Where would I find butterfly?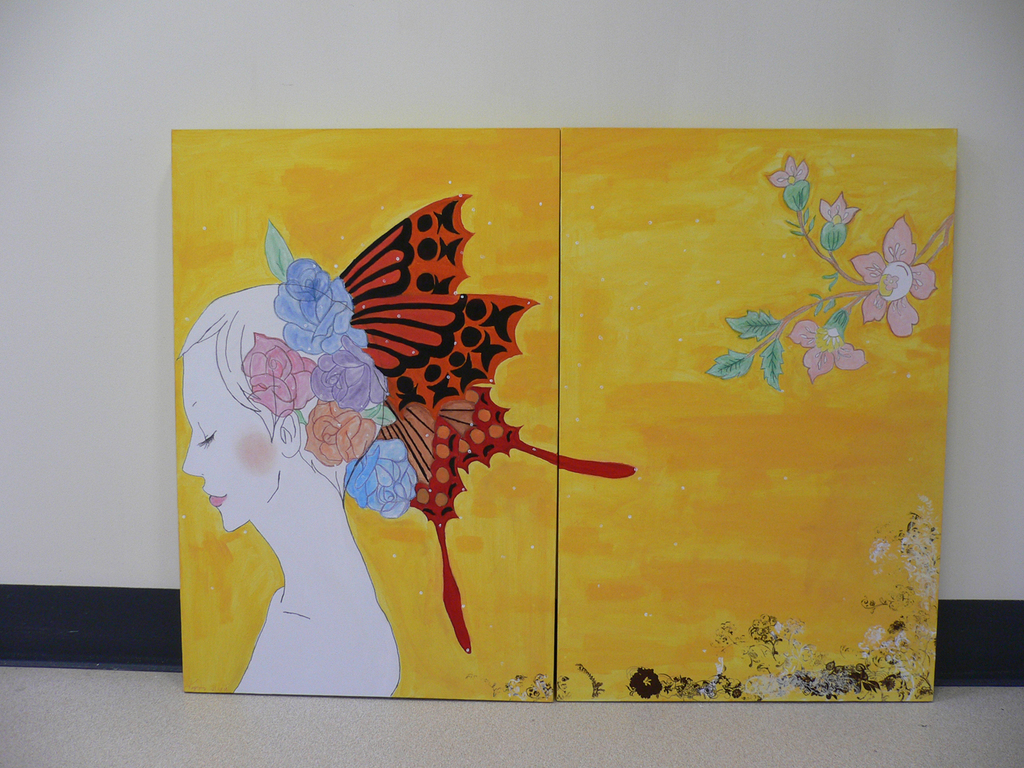
At x1=340, y1=195, x2=638, y2=653.
